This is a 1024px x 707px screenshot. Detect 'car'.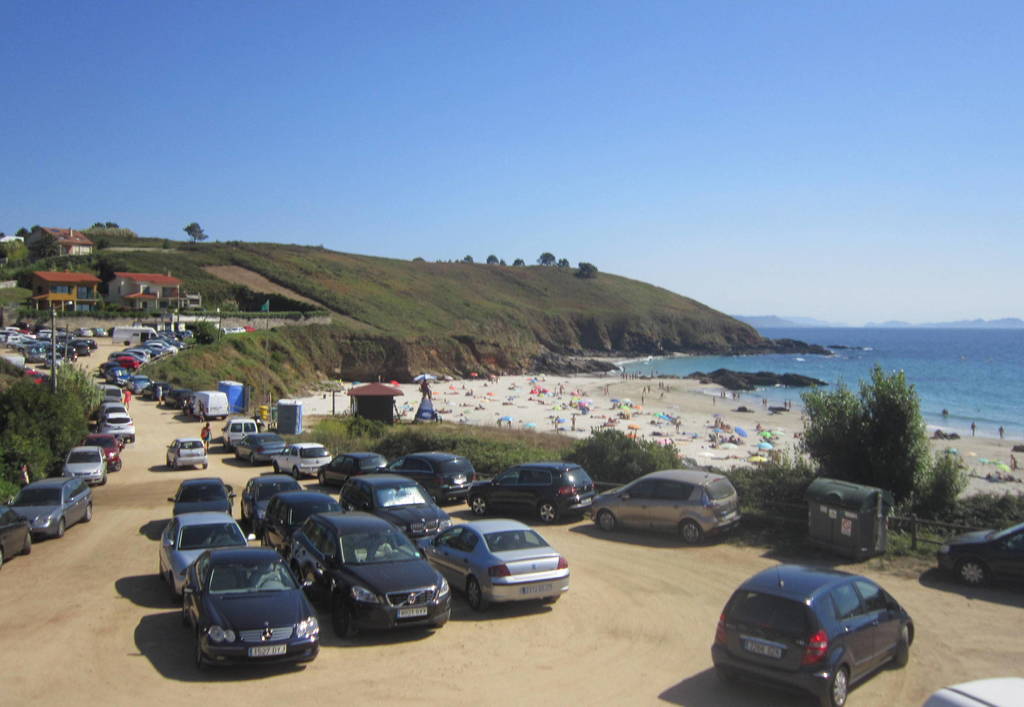
l=291, t=505, r=451, b=633.
